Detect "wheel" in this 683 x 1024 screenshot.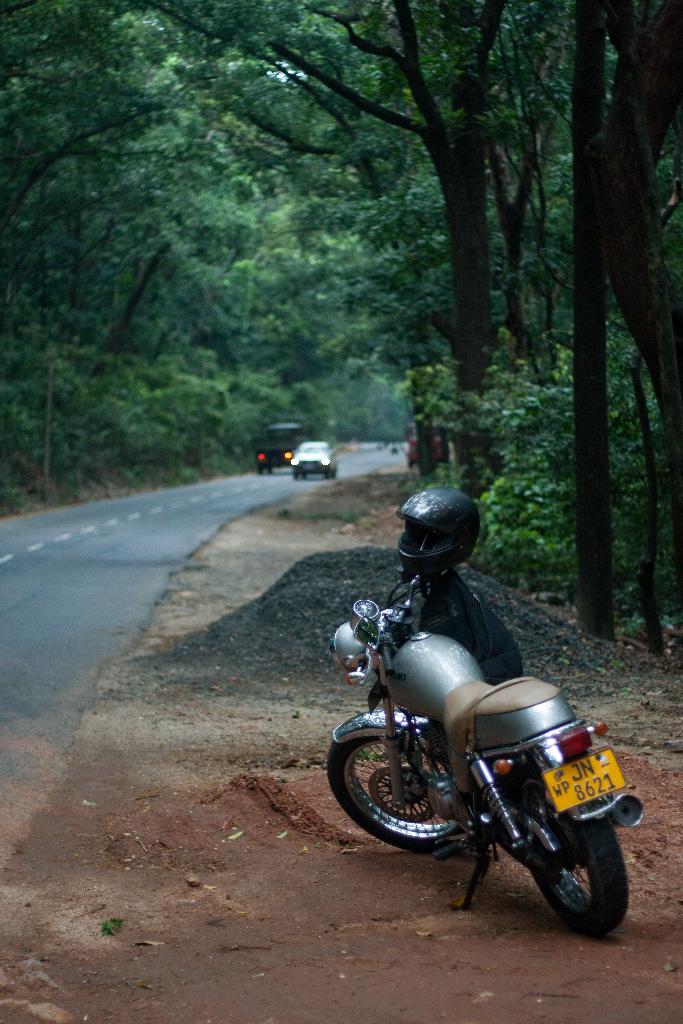
Detection: 327 725 473 860.
